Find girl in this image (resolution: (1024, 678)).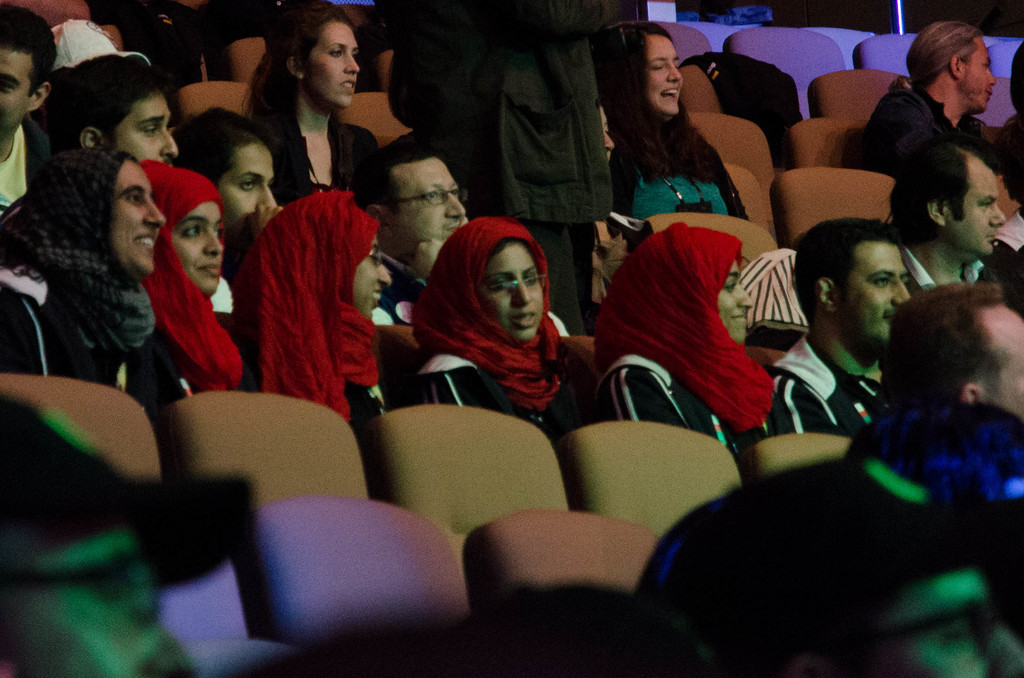
<box>593,213,779,474</box>.
